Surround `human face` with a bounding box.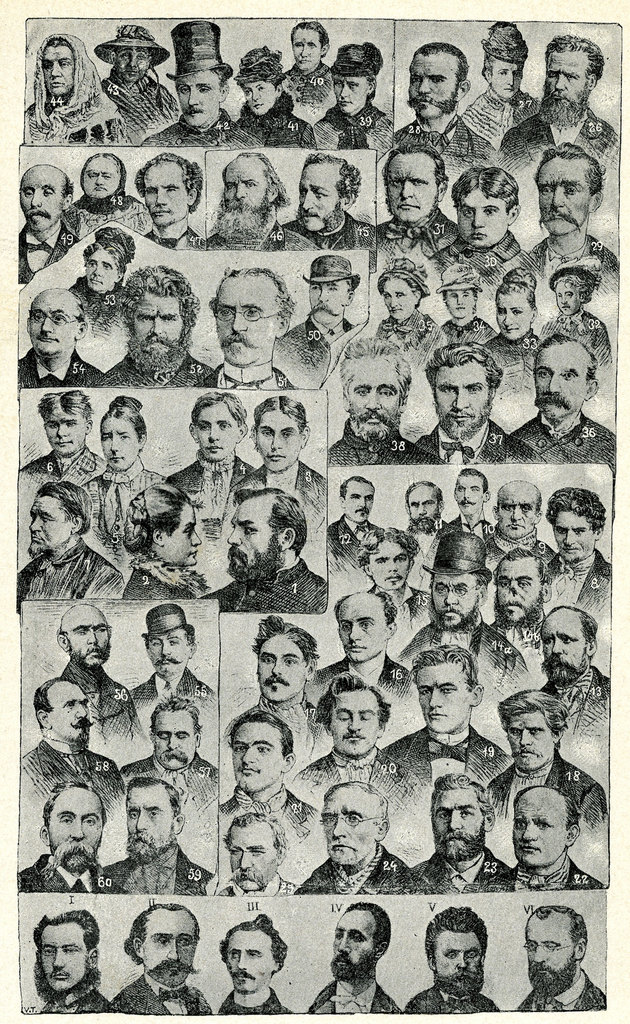
Rect(151, 626, 189, 676).
